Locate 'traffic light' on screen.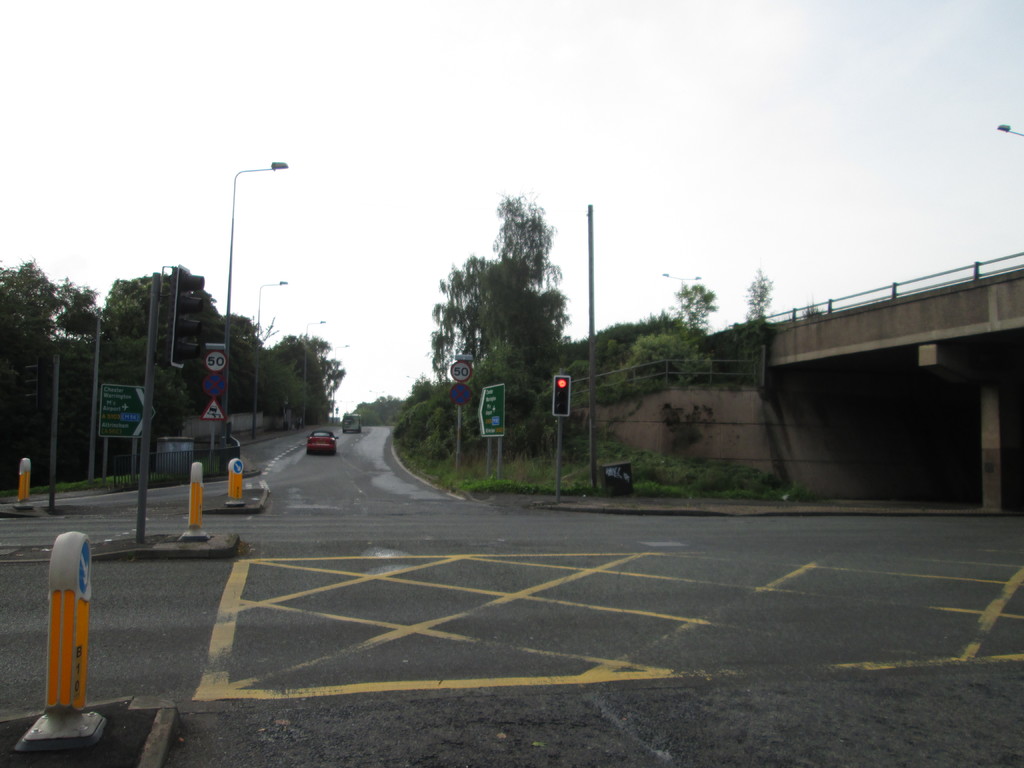
On screen at crop(552, 376, 571, 417).
